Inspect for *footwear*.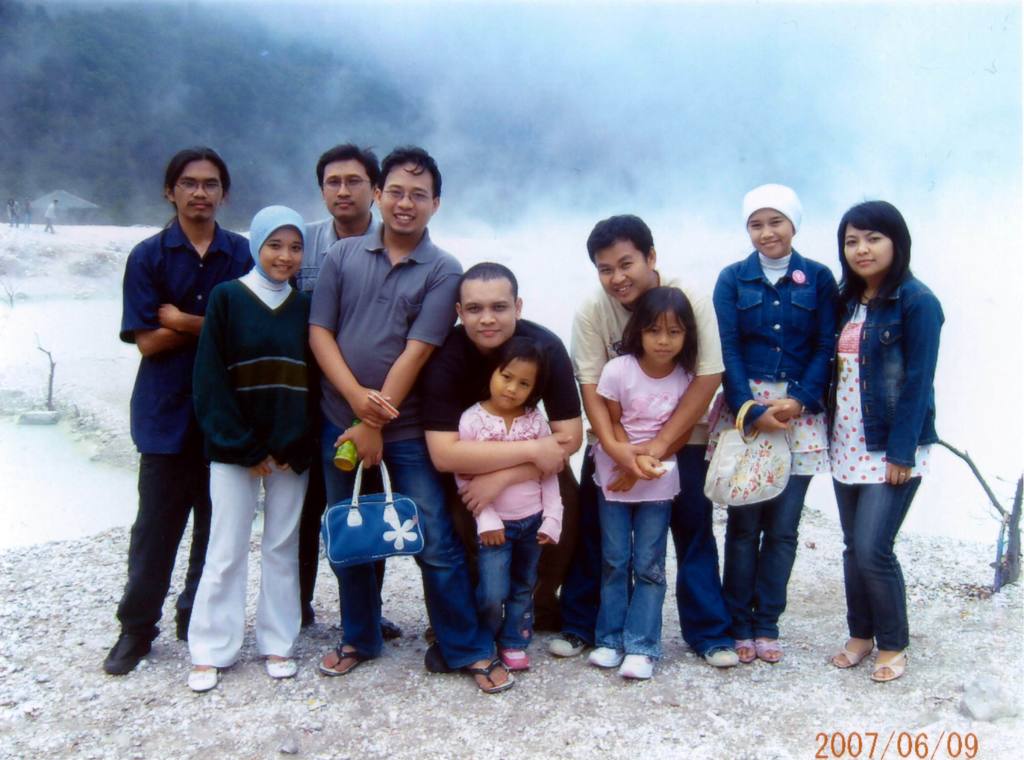
Inspection: {"left": 499, "top": 647, "right": 538, "bottom": 676}.
